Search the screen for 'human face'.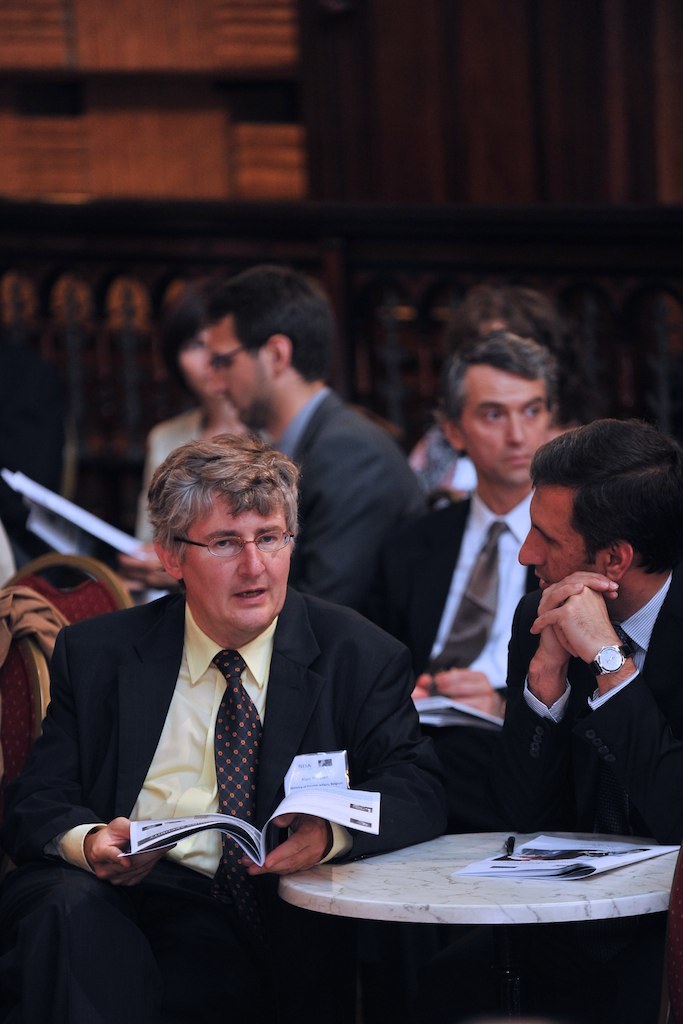
Found at crop(176, 317, 209, 398).
